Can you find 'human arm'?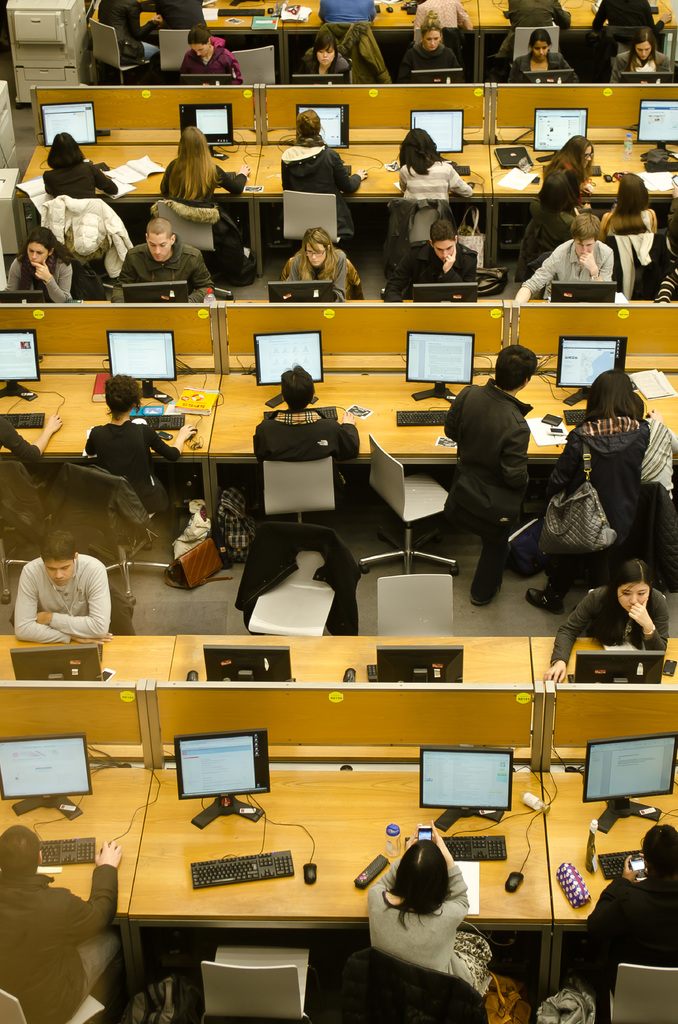
Yes, bounding box: [left=436, top=164, right=478, bottom=204].
